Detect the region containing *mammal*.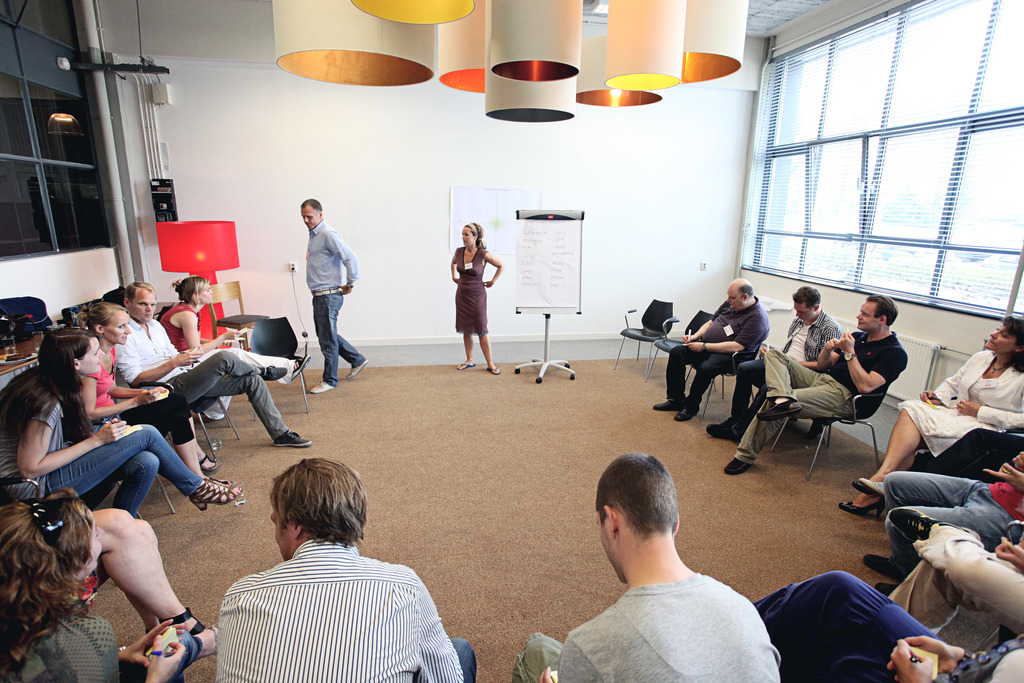
(left=893, top=529, right=1023, bottom=636).
